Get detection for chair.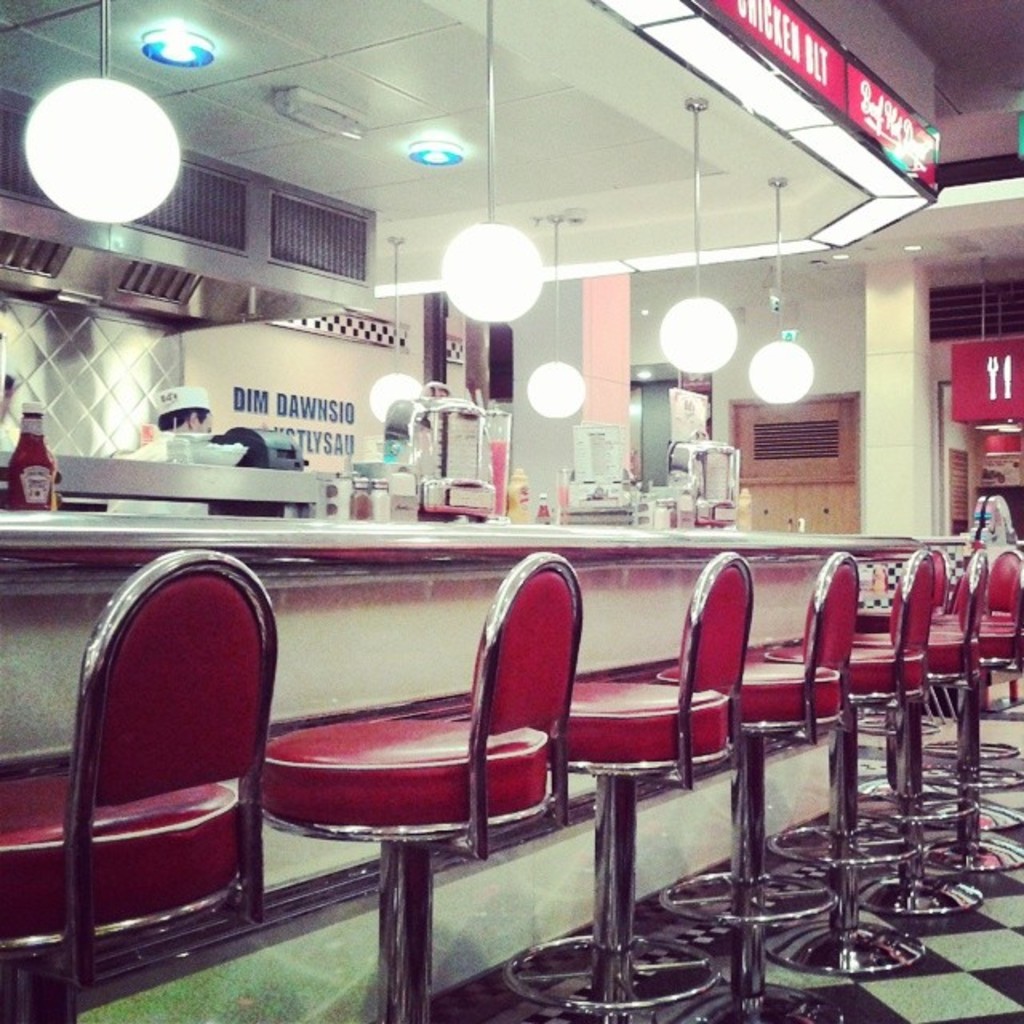
Detection: (left=504, top=549, right=758, bottom=1022).
